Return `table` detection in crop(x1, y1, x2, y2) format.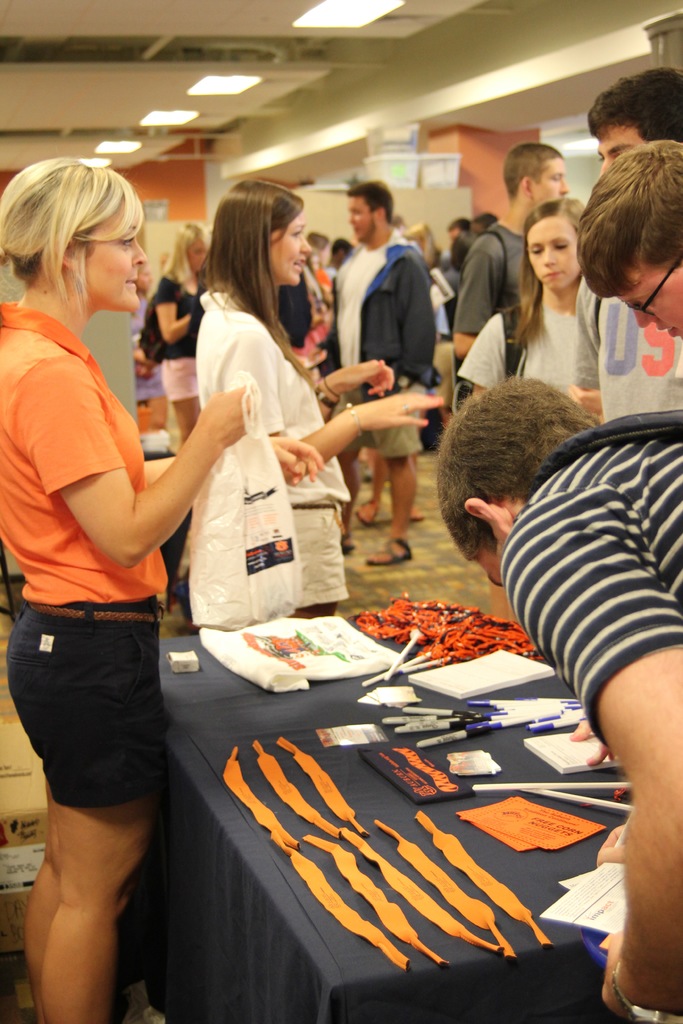
crop(142, 598, 676, 1023).
